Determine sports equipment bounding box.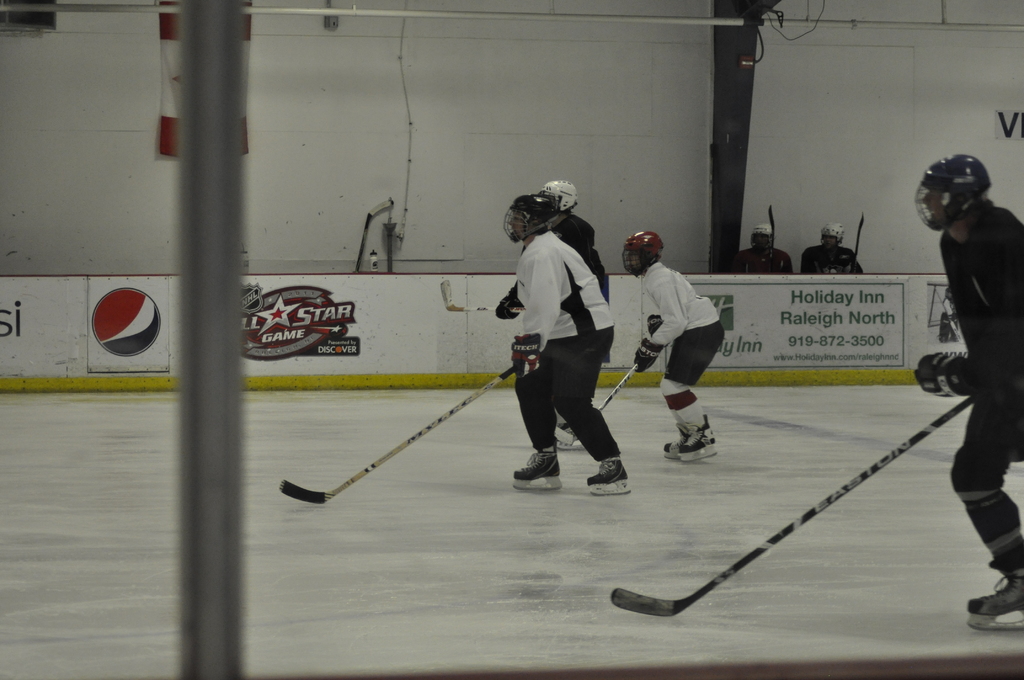
Determined: {"left": 609, "top": 392, "right": 974, "bottom": 619}.
